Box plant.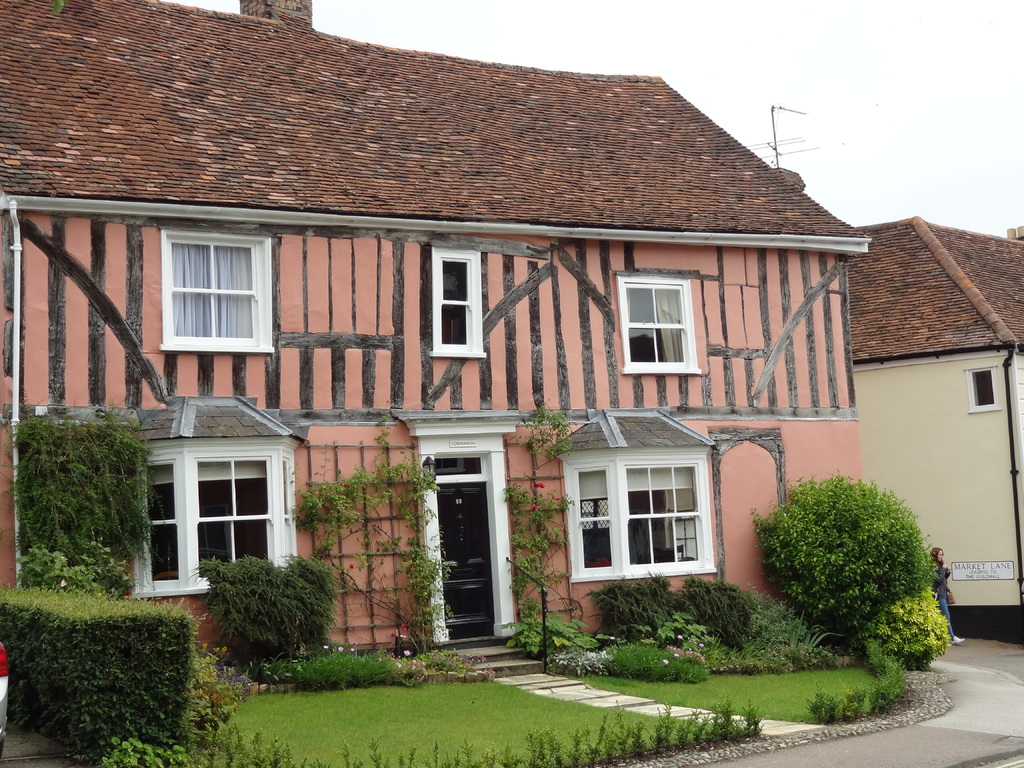
[0,540,138,600].
